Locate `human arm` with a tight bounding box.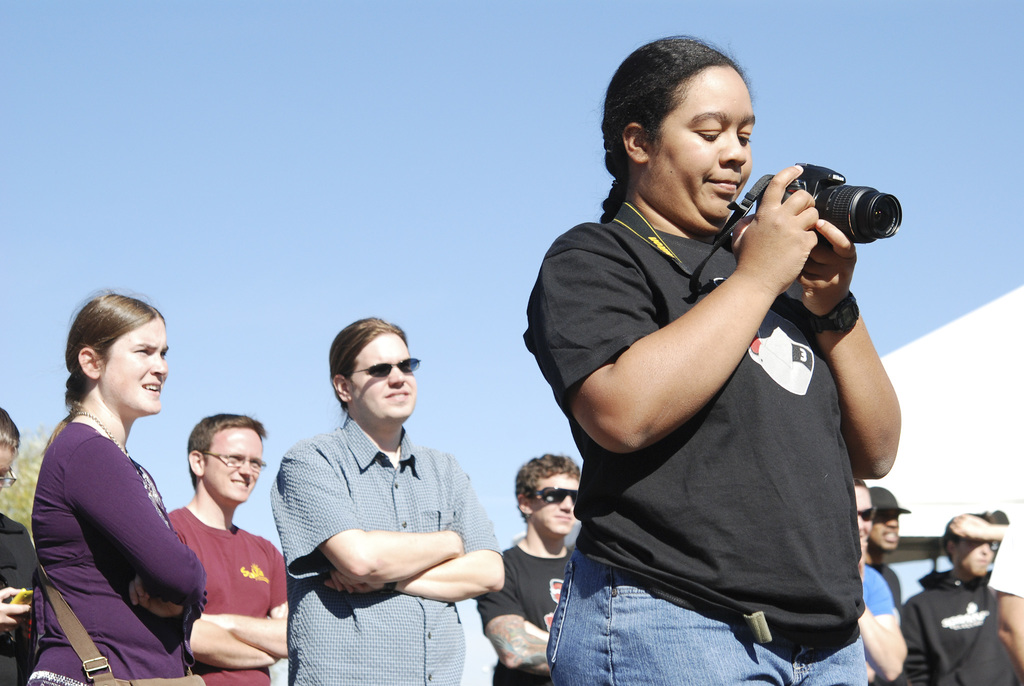
BBox(531, 168, 816, 448).
